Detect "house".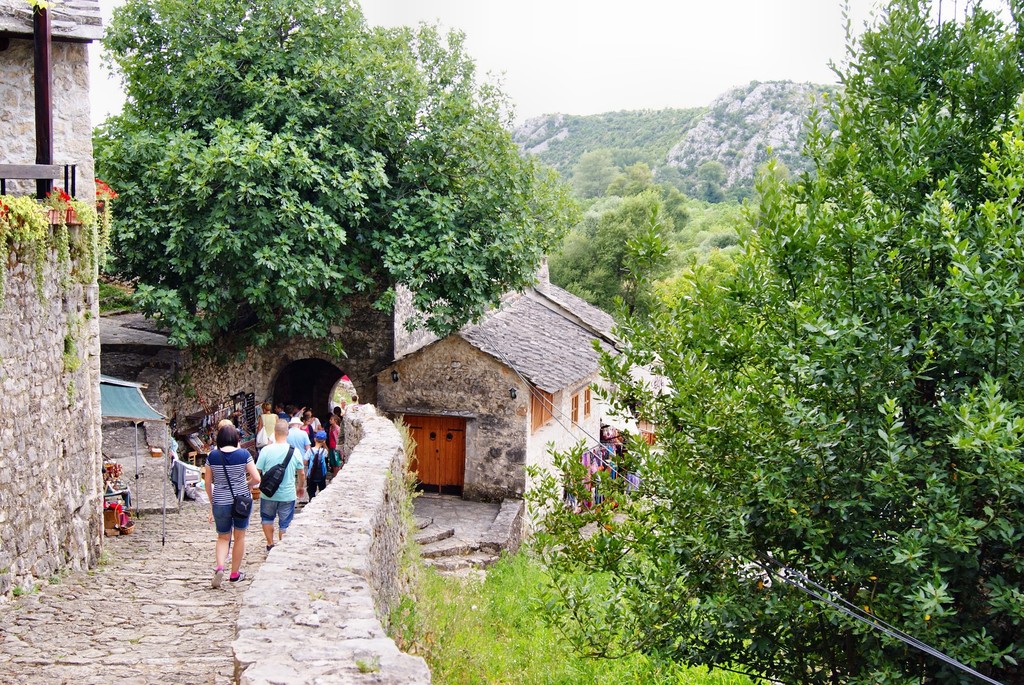
Detected at 376, 278, 623, 569.
